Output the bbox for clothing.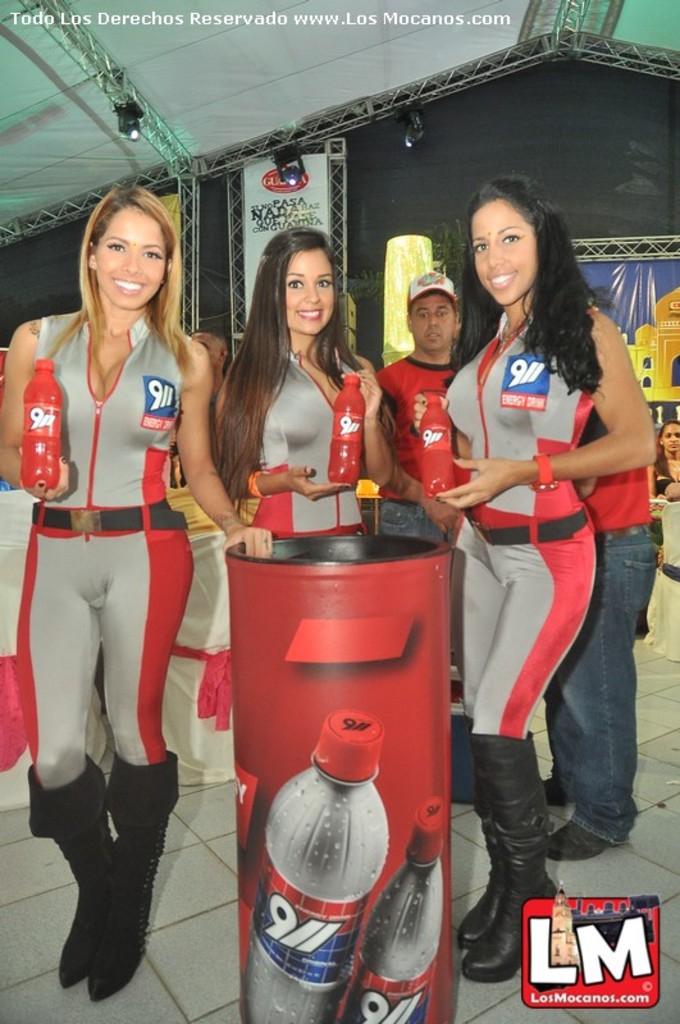
box(361, 347, 480, 531).
